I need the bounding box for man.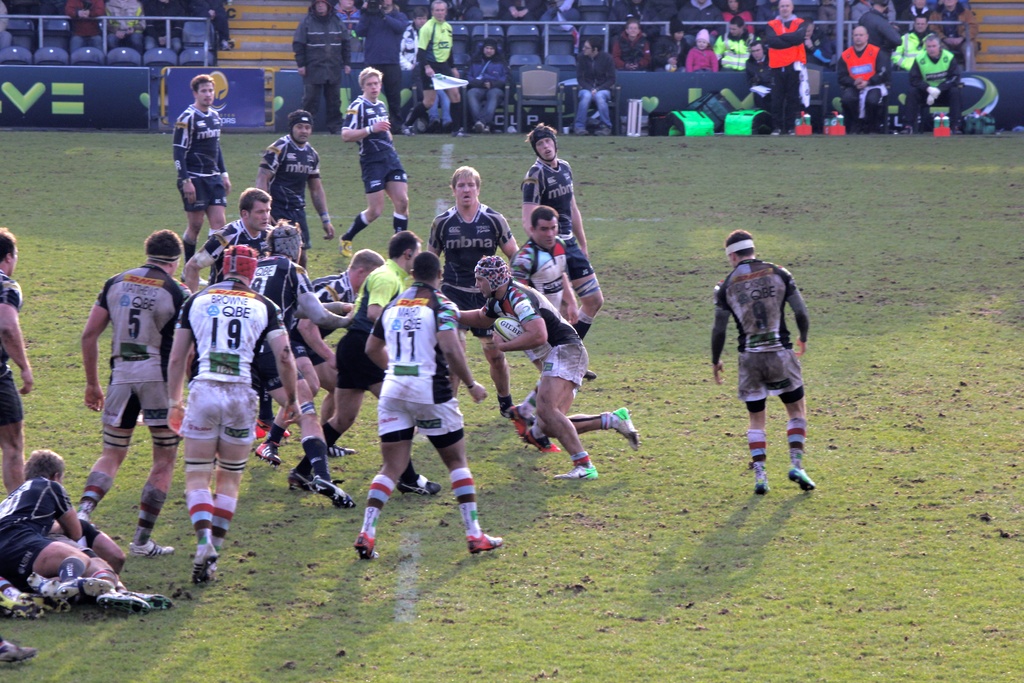
Here it is: bbox=(249, 247, 384, 487).
